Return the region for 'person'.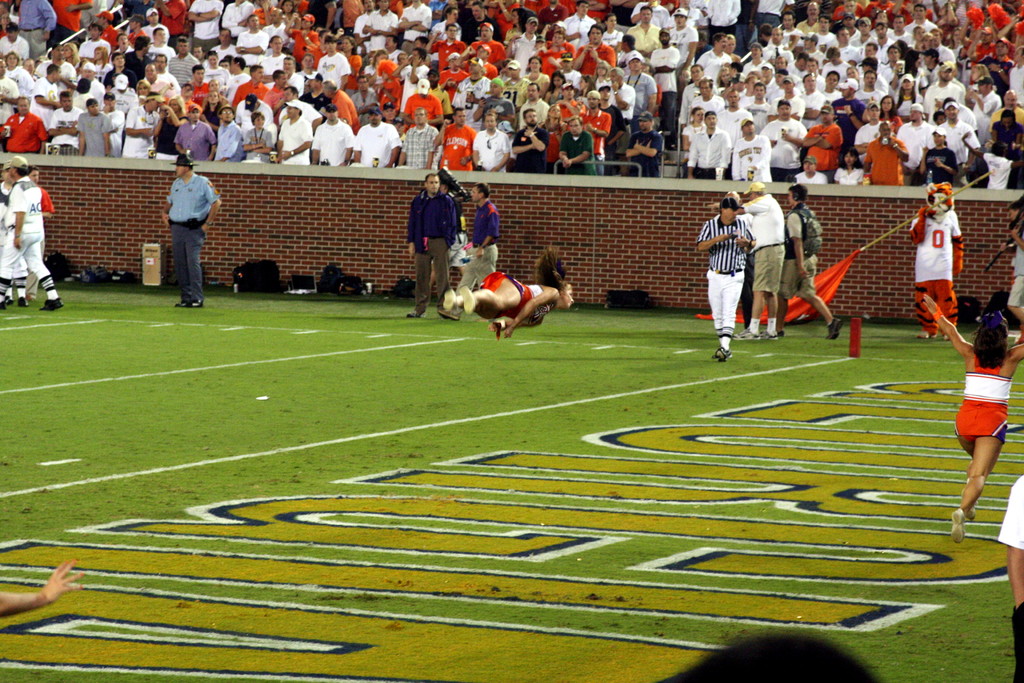
box(408, 173, 456, 318).
